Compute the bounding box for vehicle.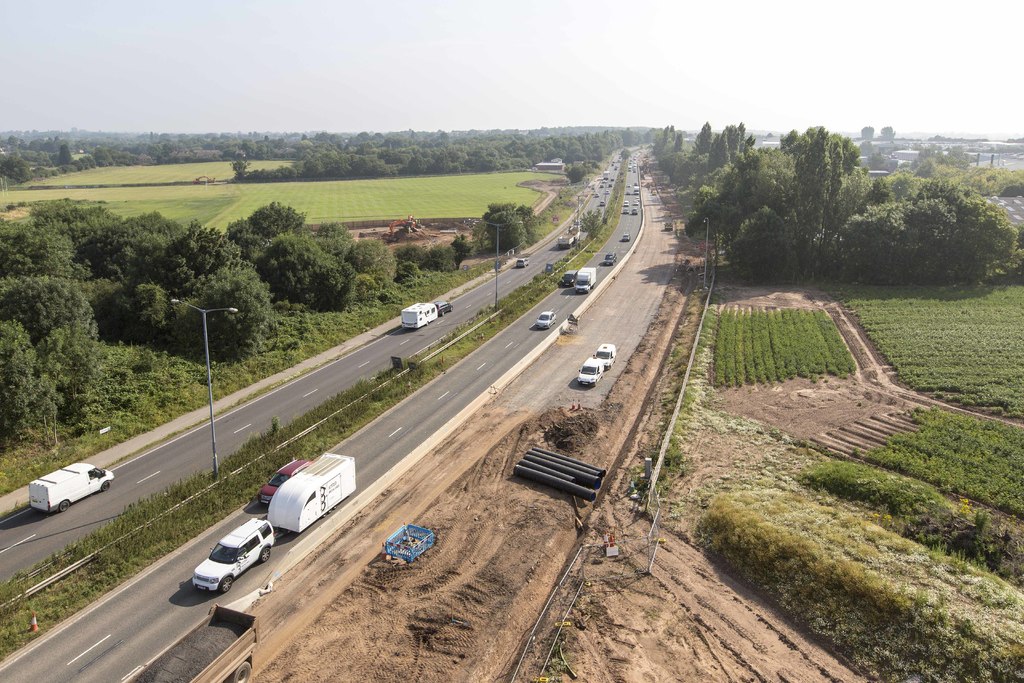
x1=26 y1=459 x2=116 y2=513.
